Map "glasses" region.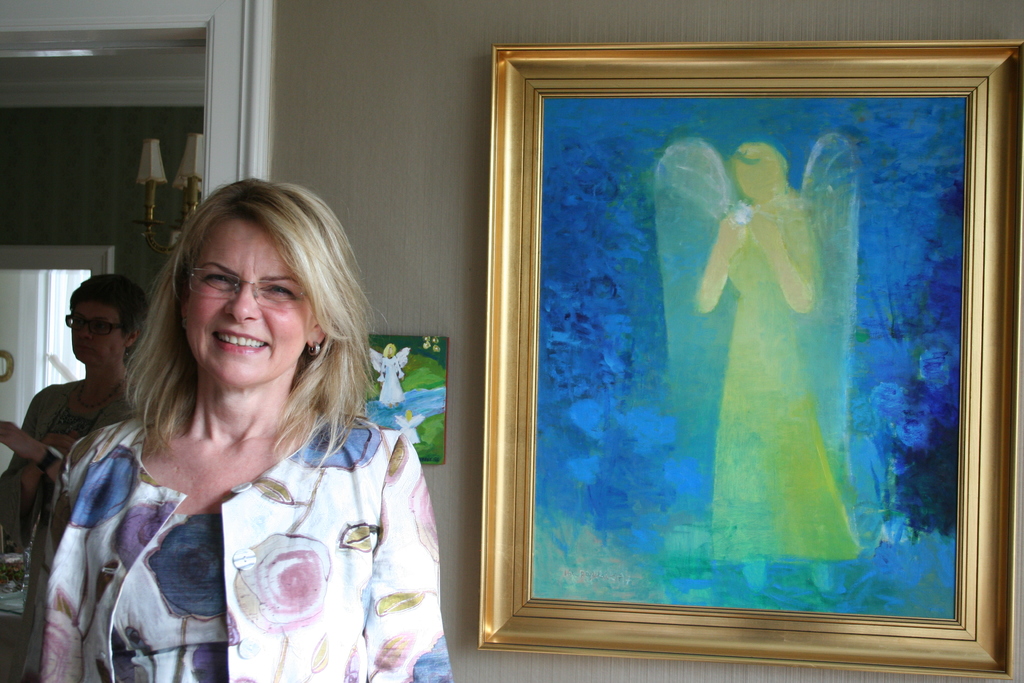
Mapped to (181,264,319,315).
